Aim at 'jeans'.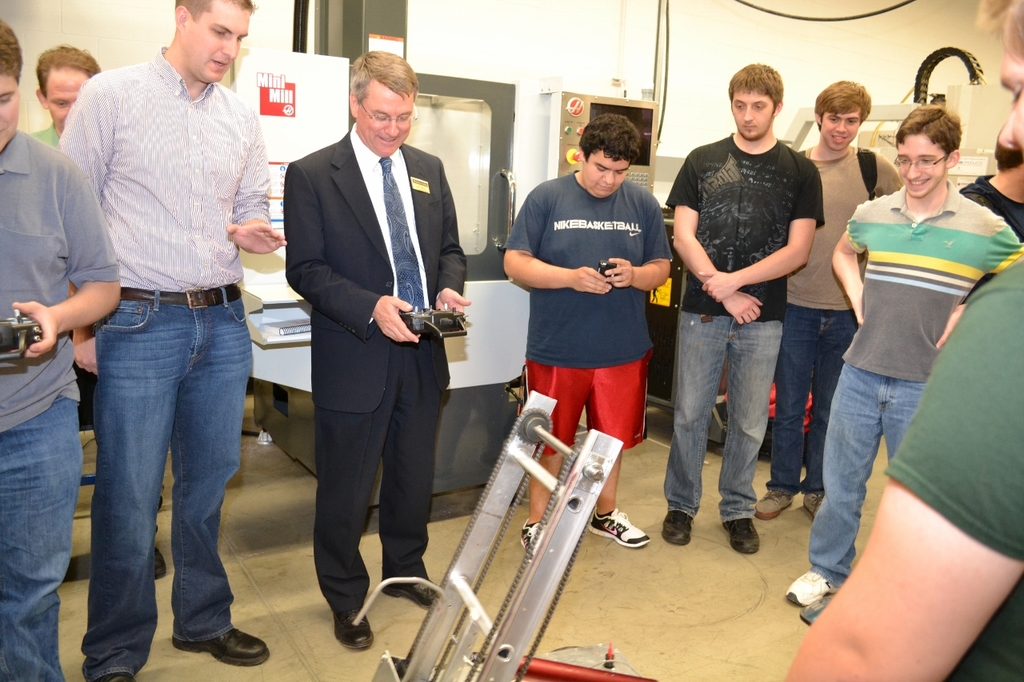
Aimed at 765, 301, 853, 494.
